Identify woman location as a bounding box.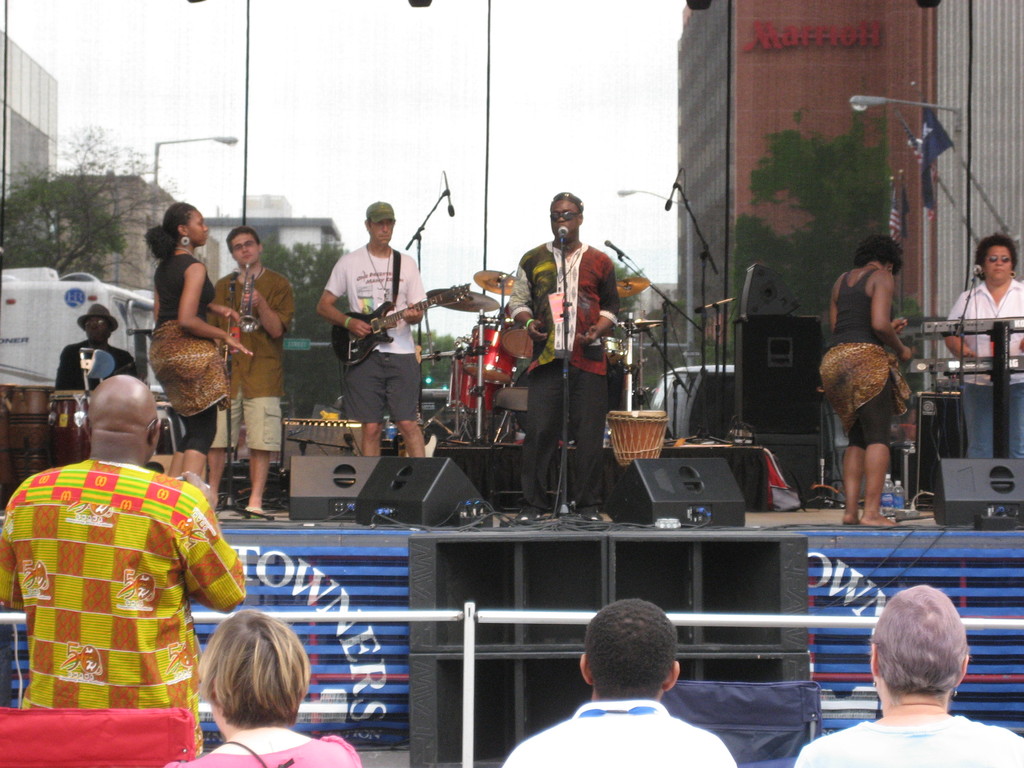
[141,202,260,486].
